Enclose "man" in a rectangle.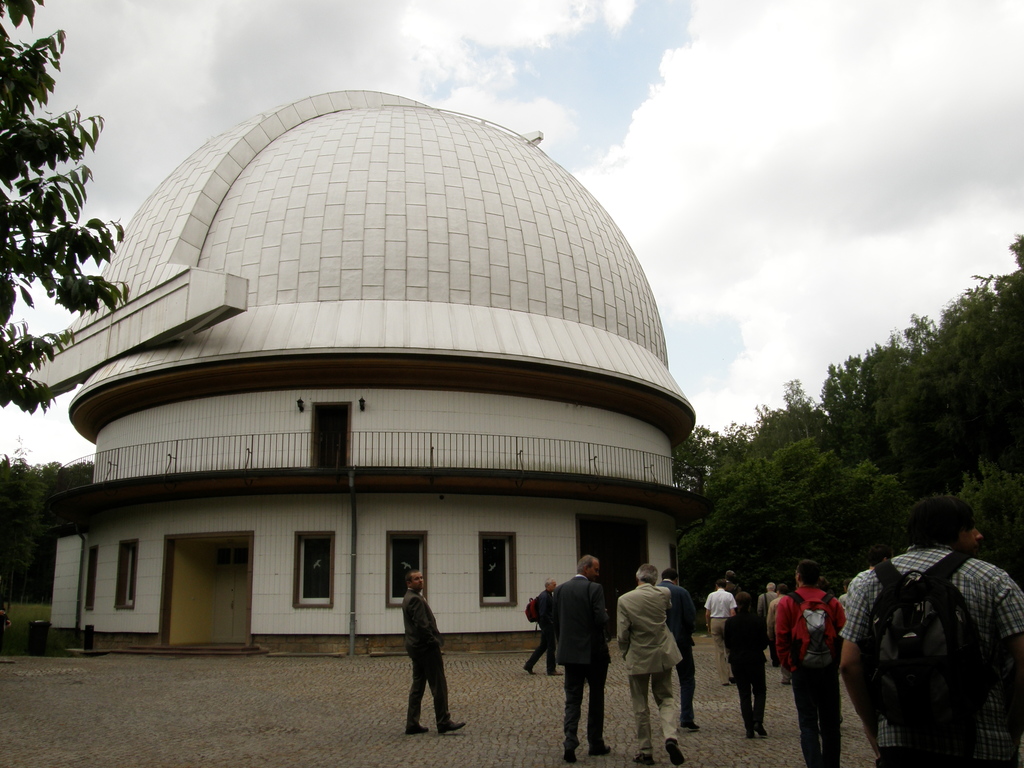
[549, 553, 615, 763].
